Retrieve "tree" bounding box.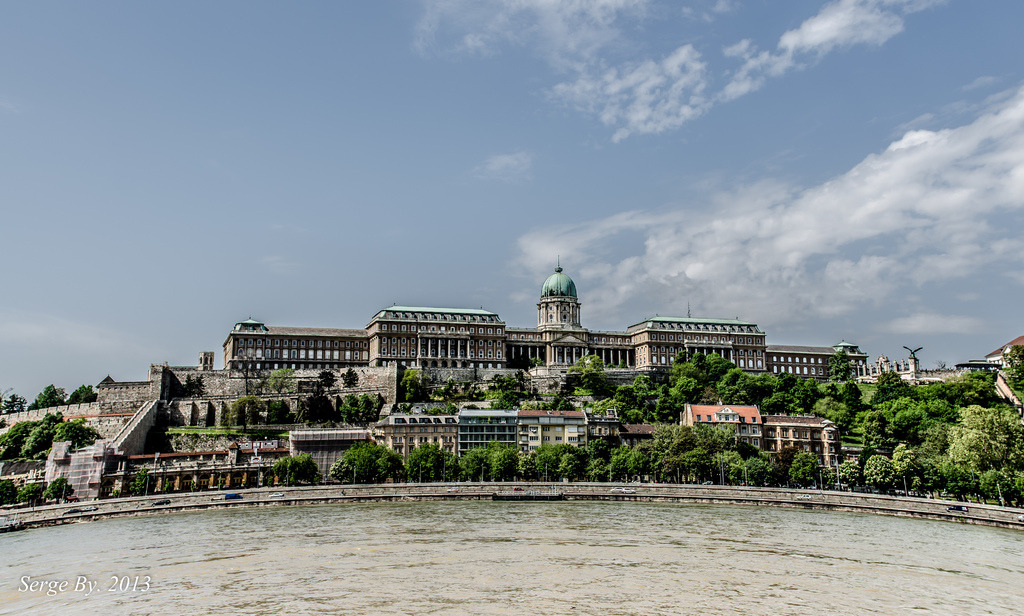
Bounding box: pyautogui.locateOnScreen(941, 364, 995, 413).
